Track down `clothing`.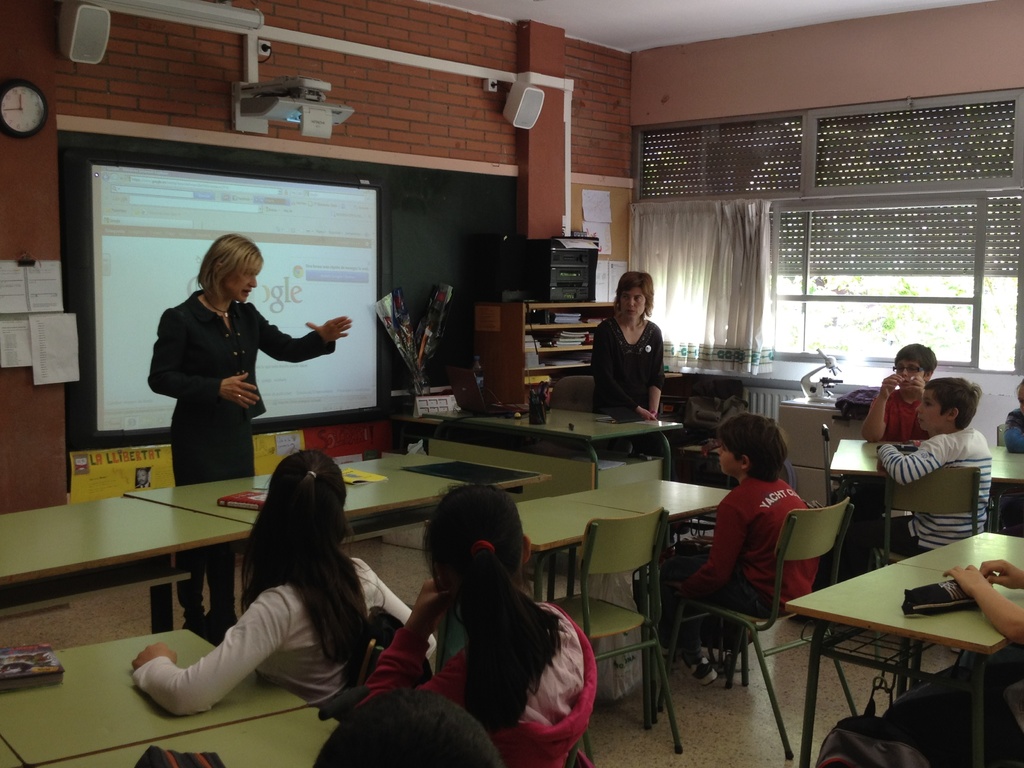
Tracked to crop(850, 422, 991, 582).
